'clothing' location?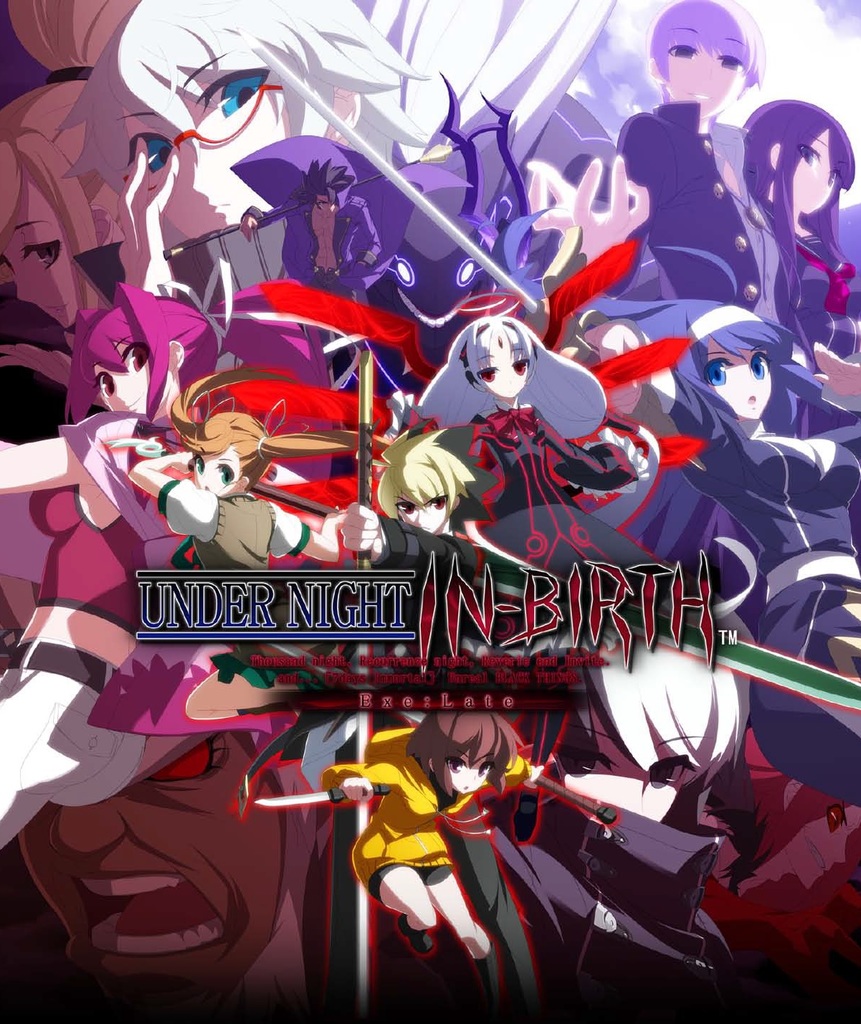
[619,102,777,319]
